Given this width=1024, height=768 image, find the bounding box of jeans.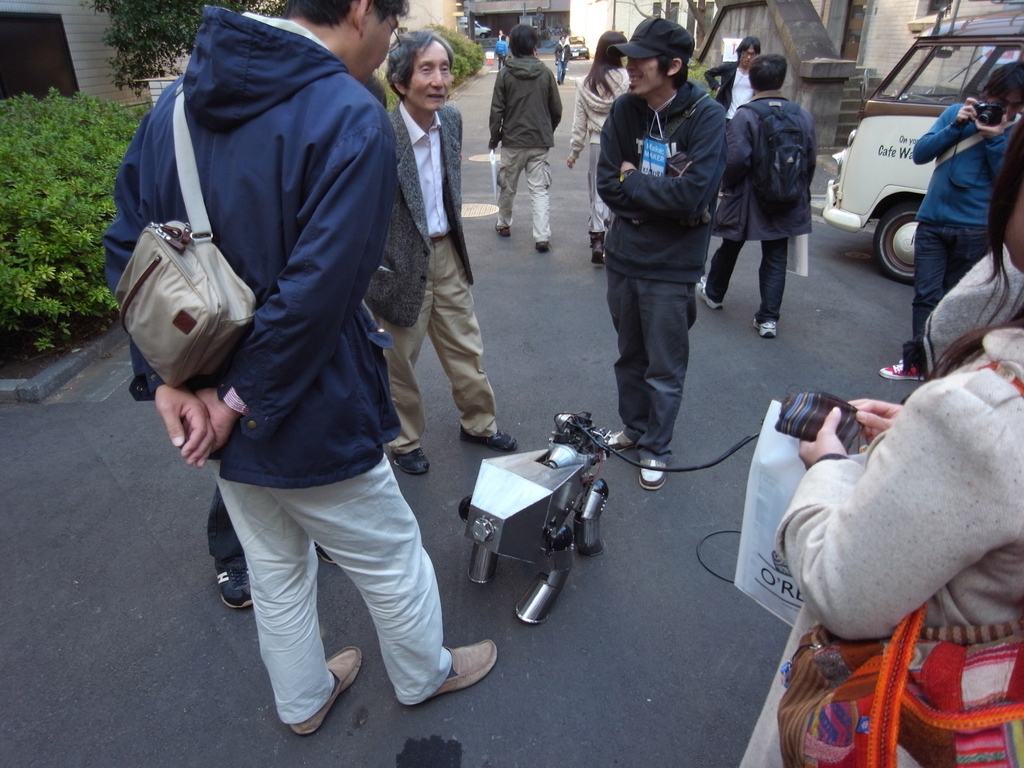
rect(605, 270, 696, 465).
